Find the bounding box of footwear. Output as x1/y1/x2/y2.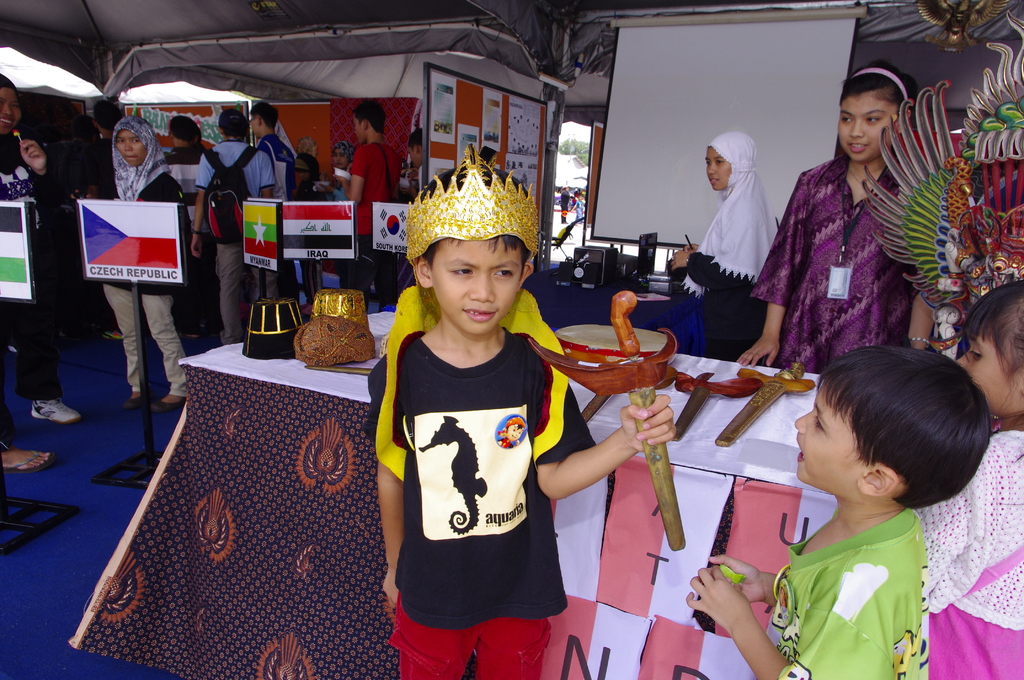
150/397/191/414.
